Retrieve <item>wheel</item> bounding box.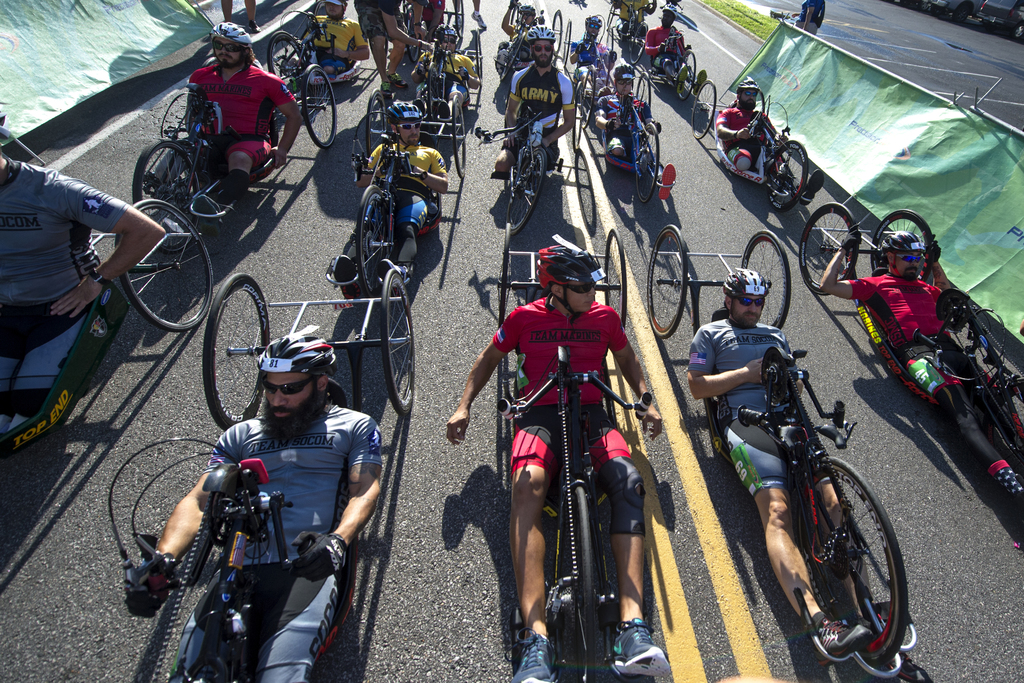
Bounding box: {"left": 185, "top": 58, "right": 216, "bottom": 133}.
